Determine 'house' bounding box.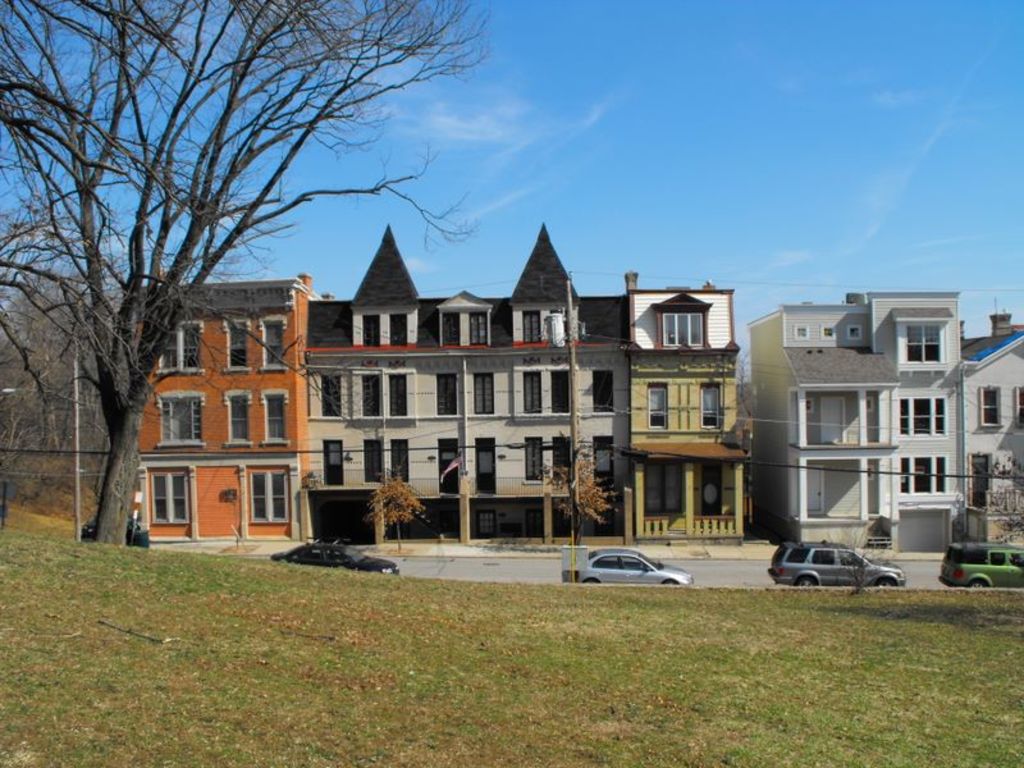
Determined: Rect(618, 279, 755, 545).
